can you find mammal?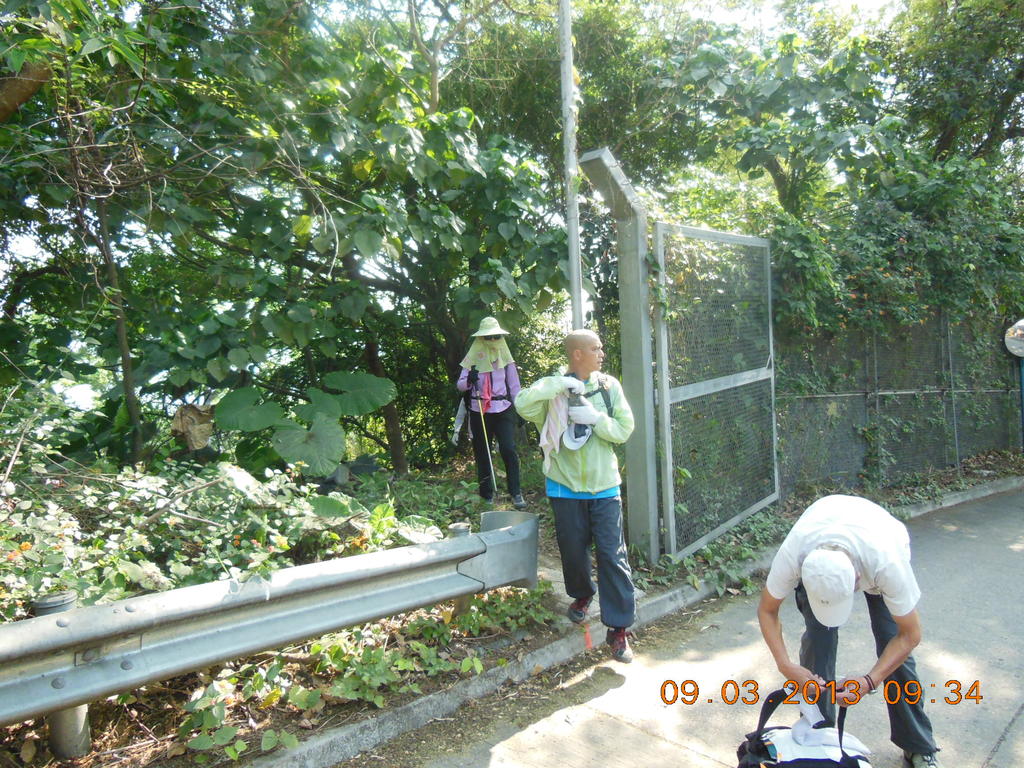
Yes, bounding box: bbox=(454, 314, 526, 506).
